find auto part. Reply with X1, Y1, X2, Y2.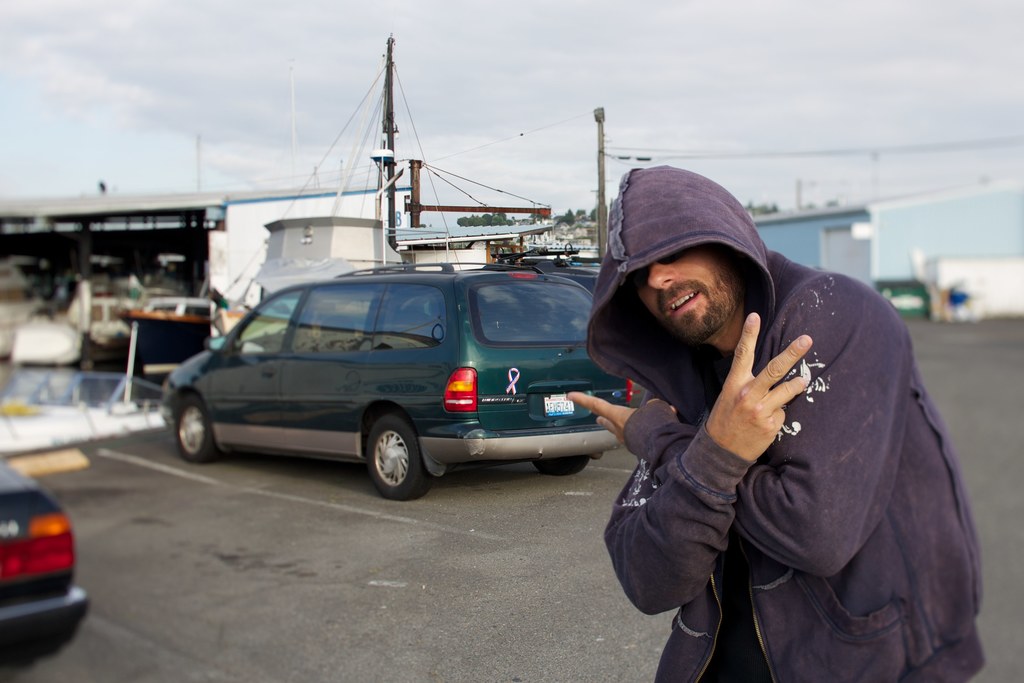
25, 509, 65, 577.
